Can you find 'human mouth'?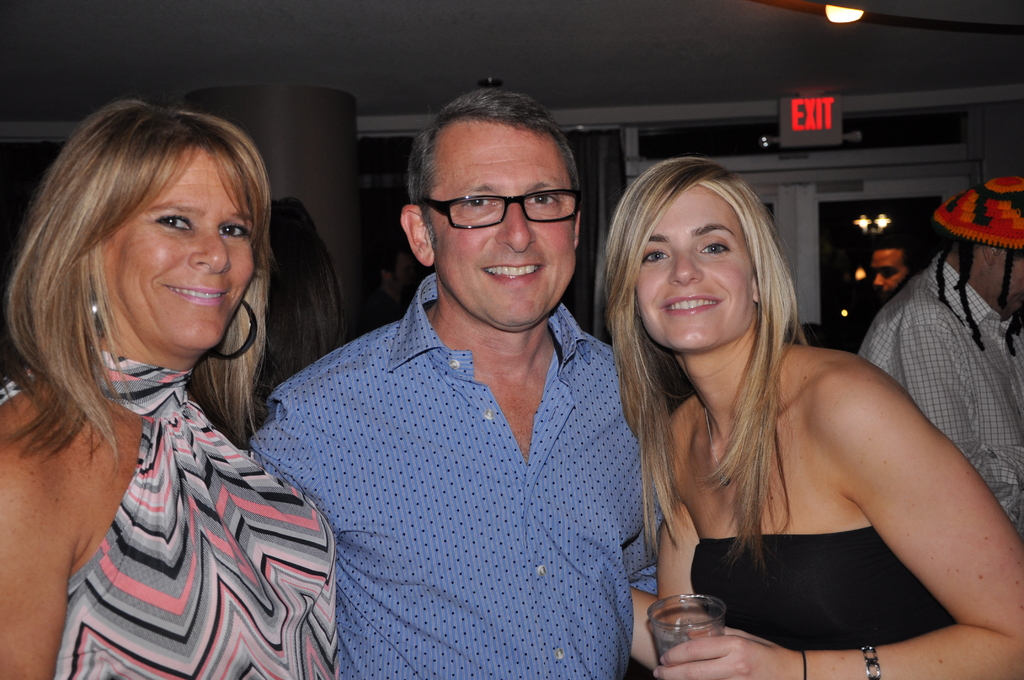
Yes, bounding box: x1=167 y1=282 x2=228 y2=310.
